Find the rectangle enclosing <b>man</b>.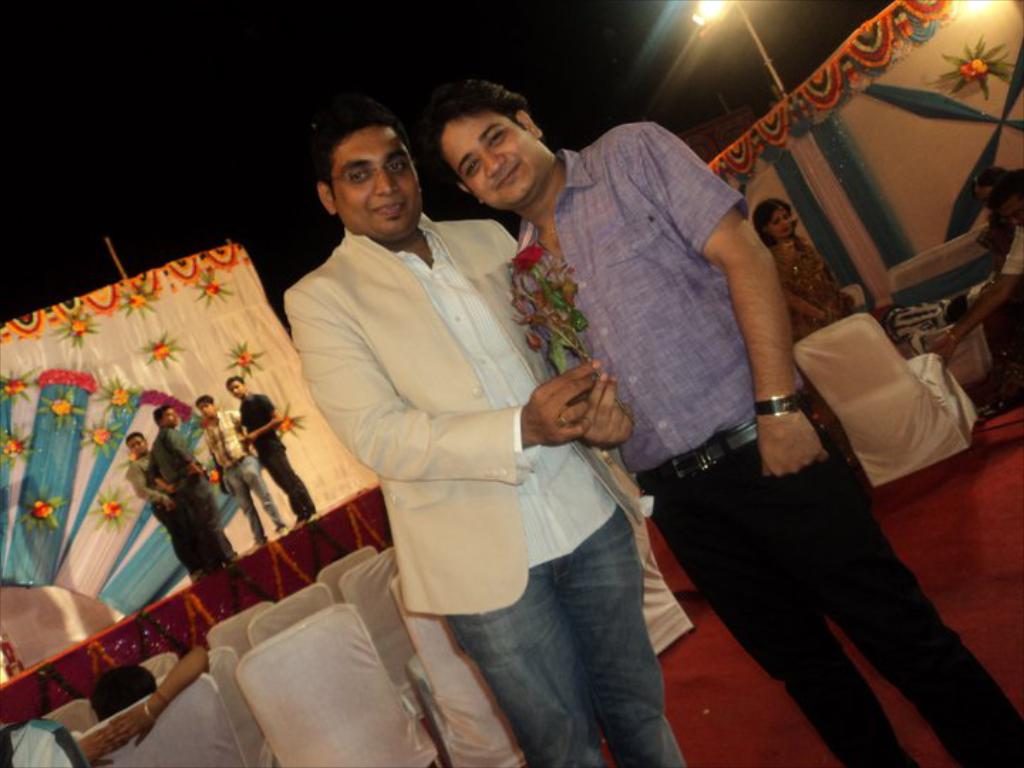
124, 431, 199, 579.
